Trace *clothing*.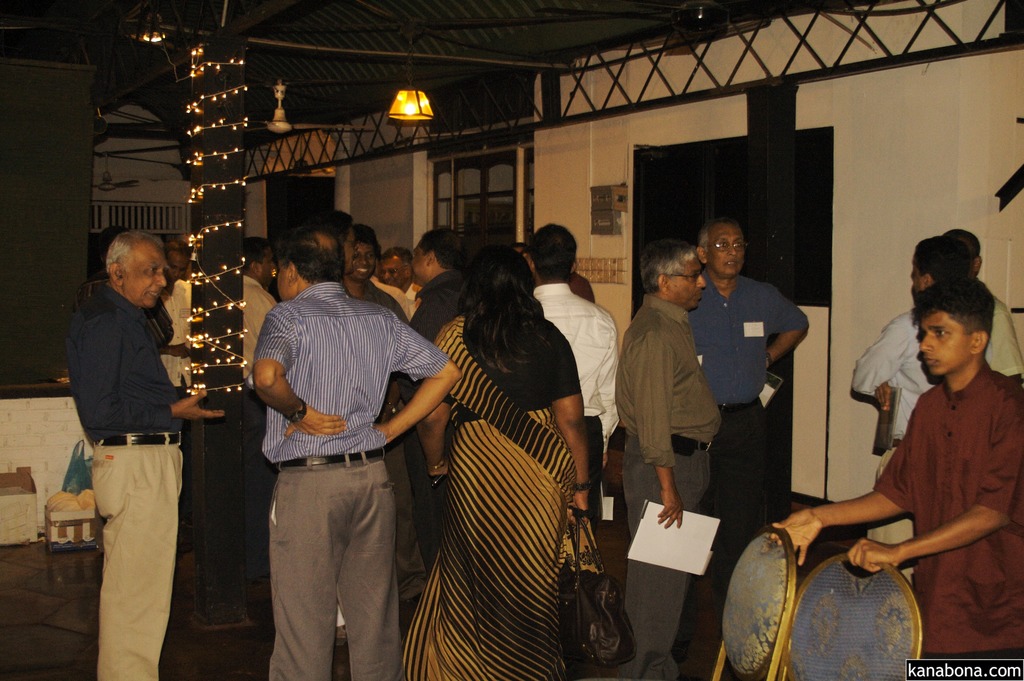
Traced to BBox(533, 284, 622, 585).
